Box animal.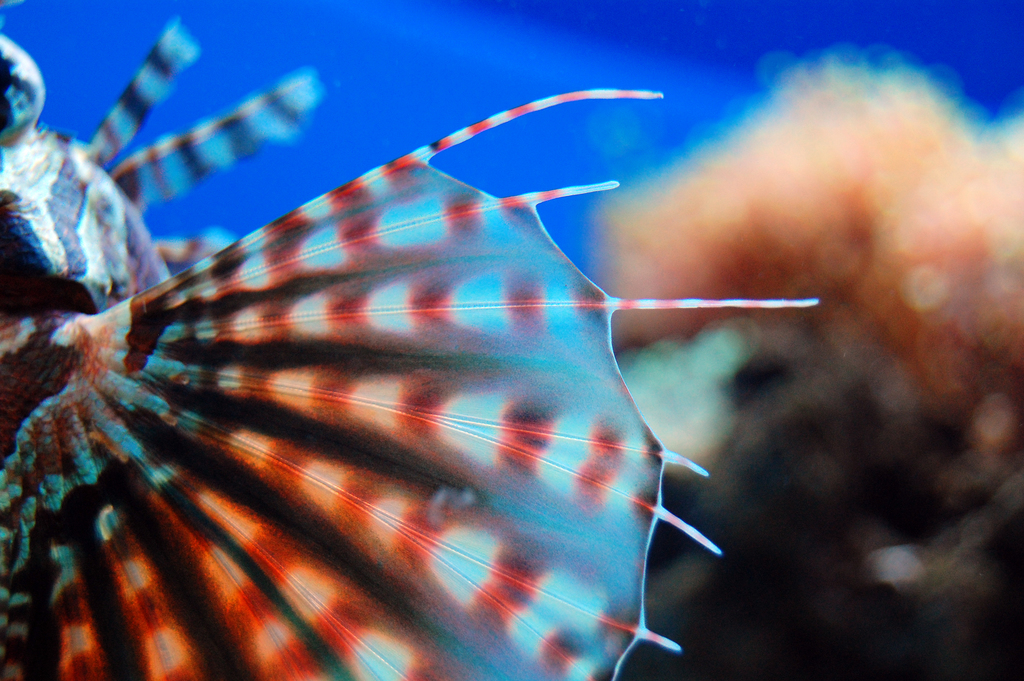
rect(0, 0, 335, 321).
